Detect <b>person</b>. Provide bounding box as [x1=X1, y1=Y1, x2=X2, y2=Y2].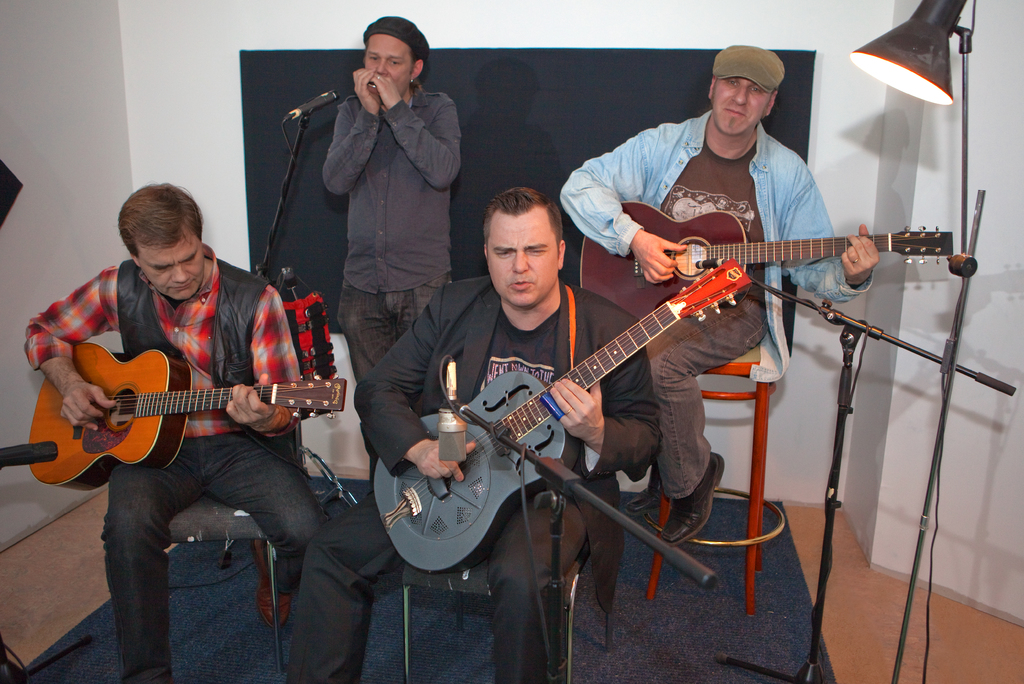
[x1=320, y1=16, x2=464, y2=490].
